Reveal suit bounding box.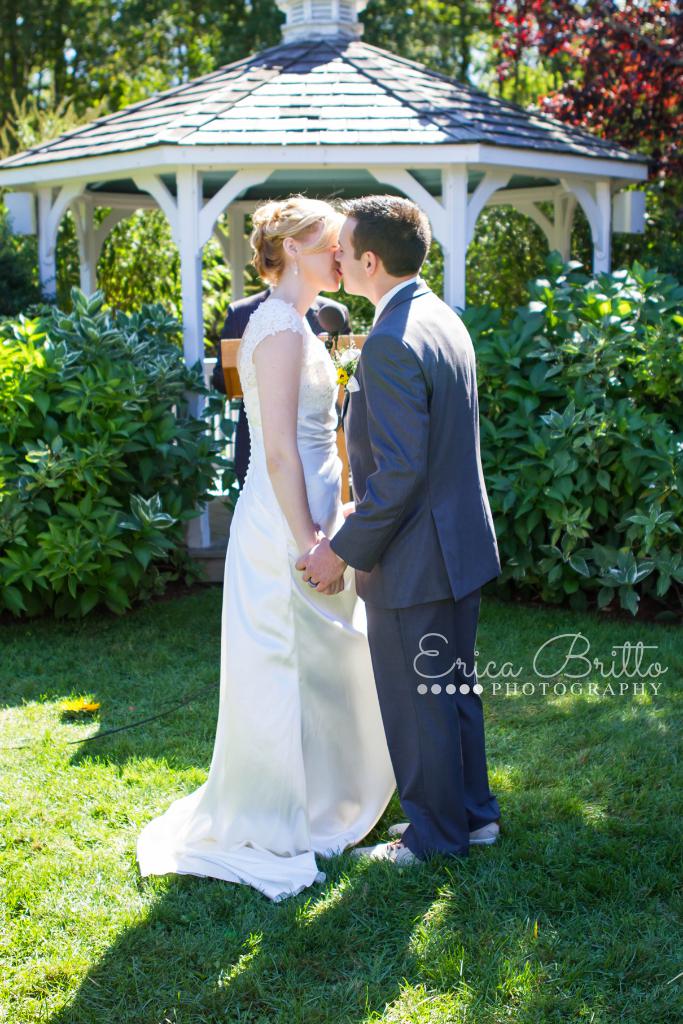
Revealed: box(210, 286, 358, 489).
